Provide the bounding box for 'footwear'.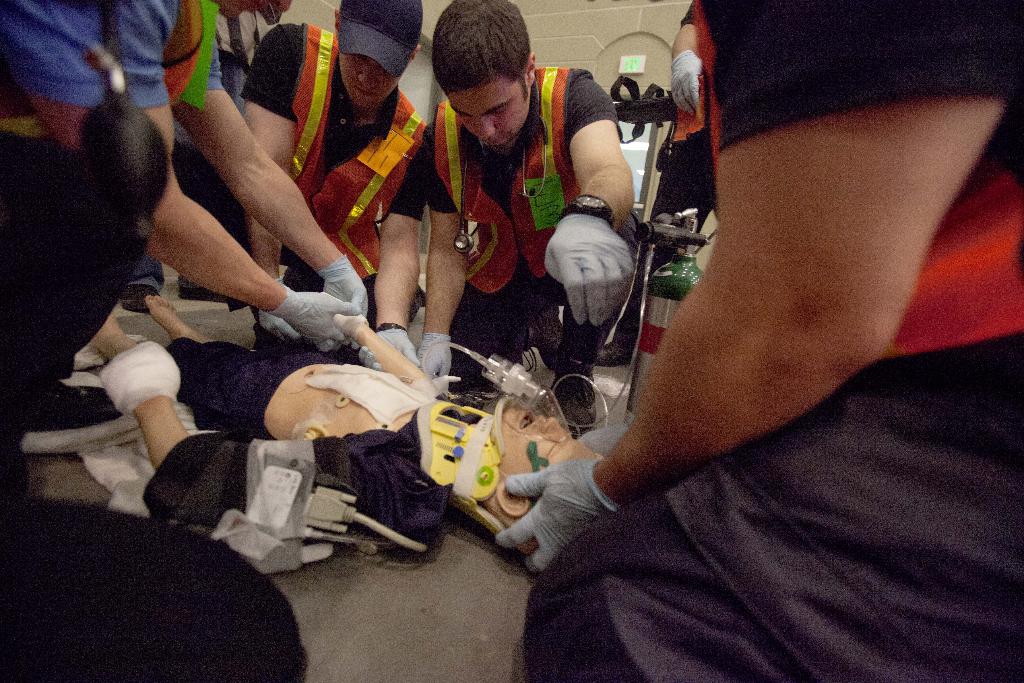
box(177, 281, 239, 306).
